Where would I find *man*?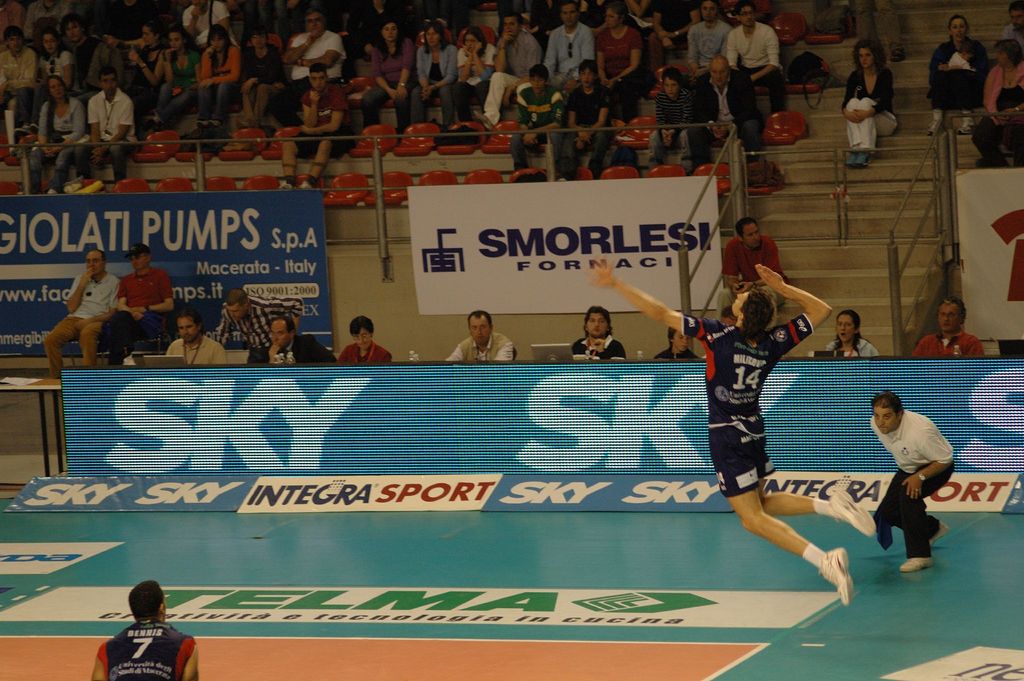
At [906, 294, 989, 361].
